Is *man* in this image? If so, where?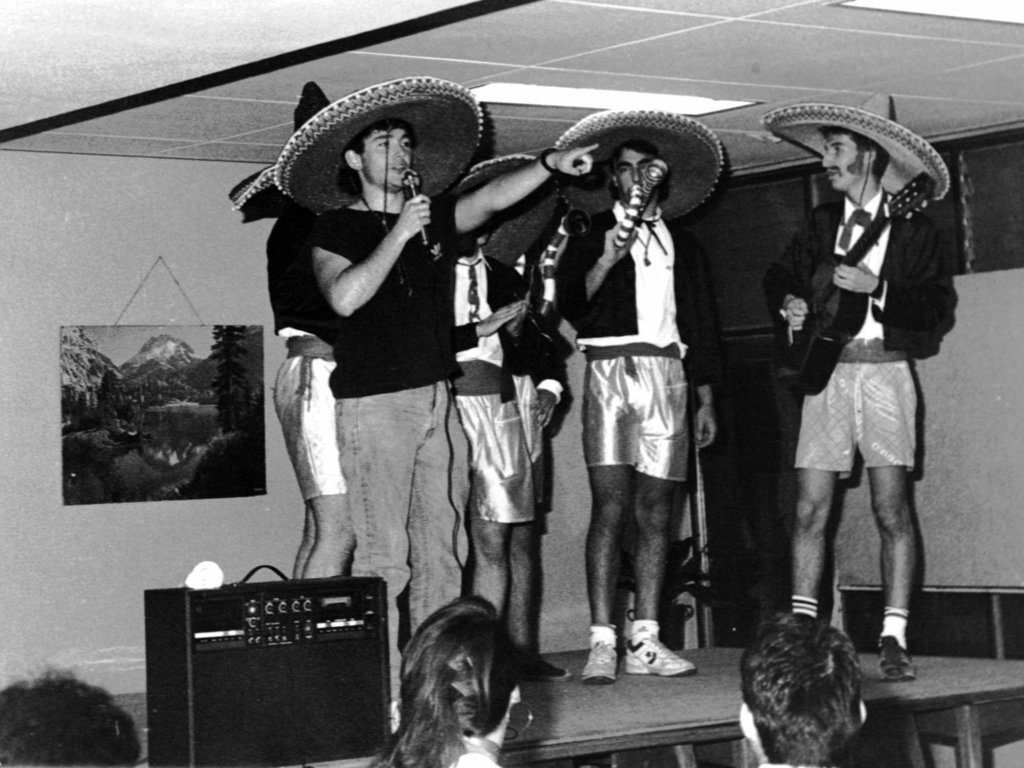
Yes, at 572 104 719 697.
